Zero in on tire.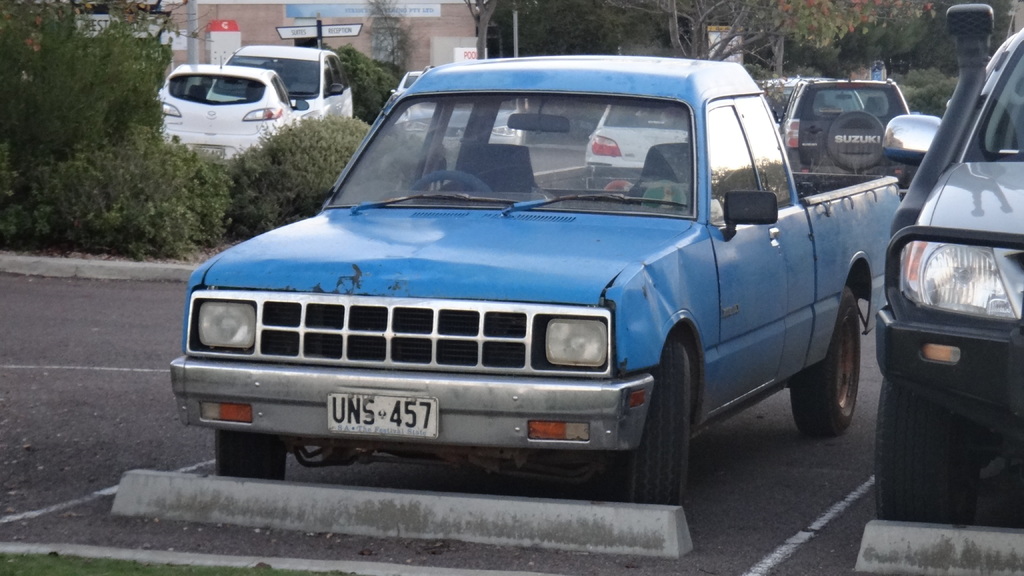
Zeroed in: bbox(877, 374, 979, 522).
